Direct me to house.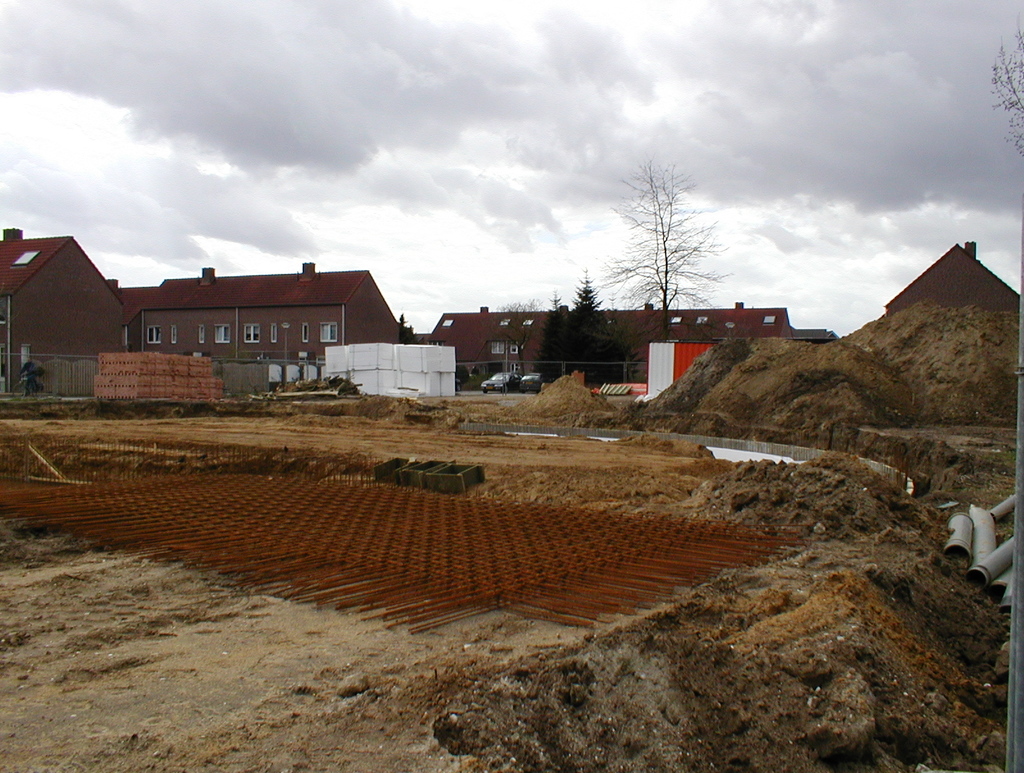
Direction: (x1=0, y1=227, x2=126, y2=397).
